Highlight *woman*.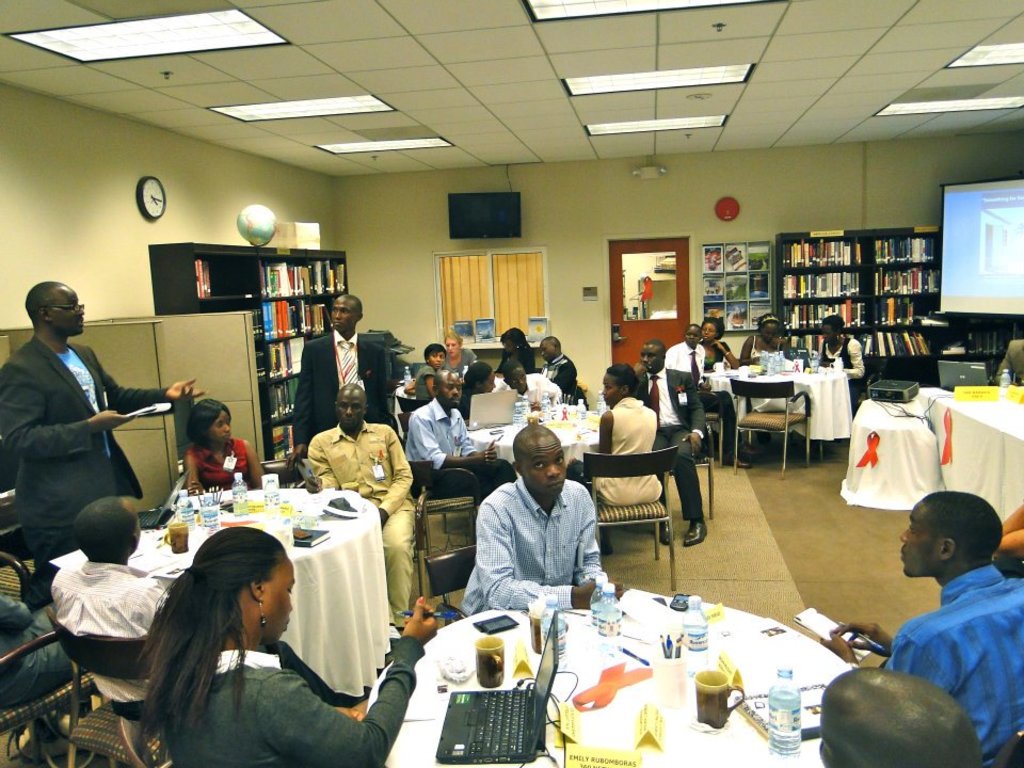
Highlighted region: crop(698, 316, 741, 375).
